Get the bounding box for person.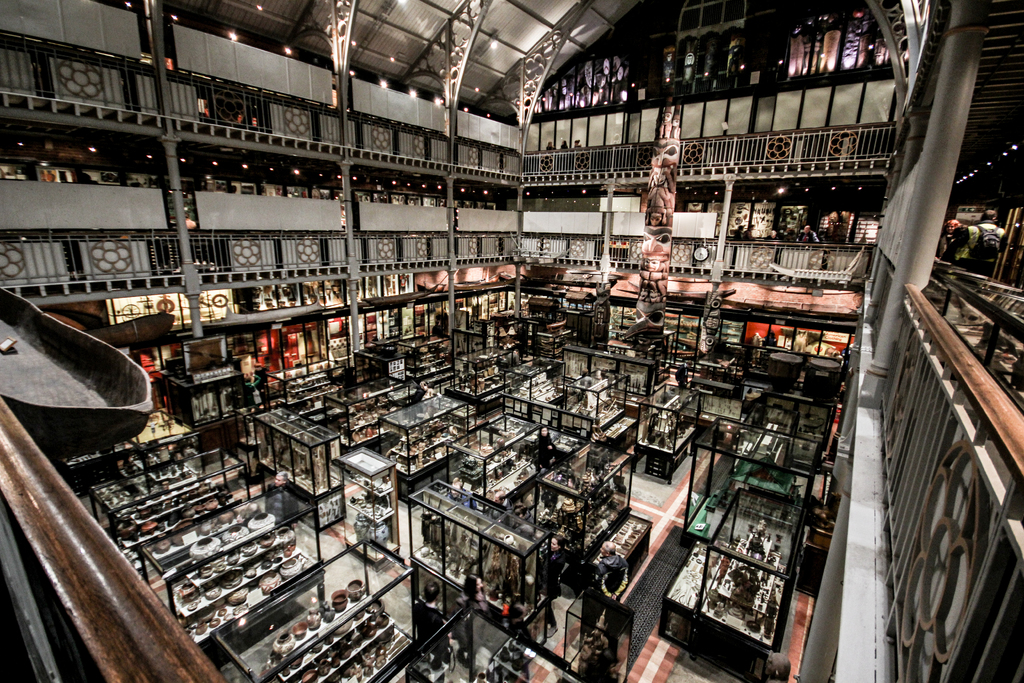
rect(593, 541, 625, 598).
